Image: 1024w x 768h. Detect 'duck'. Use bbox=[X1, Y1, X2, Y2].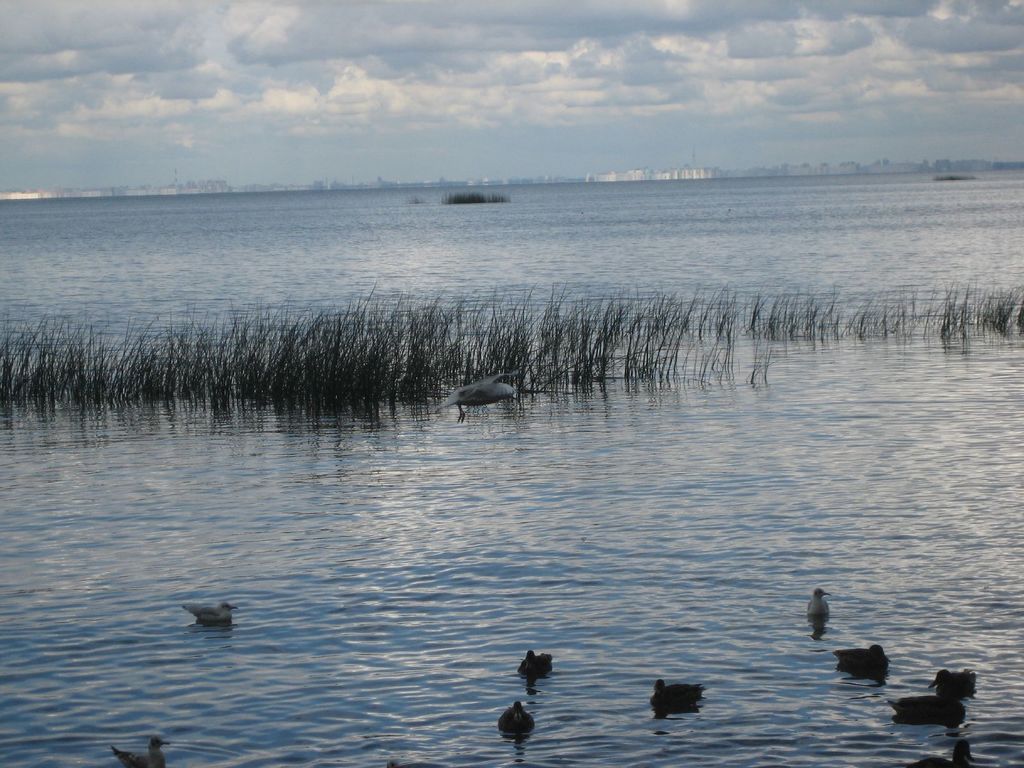
bbox=[922, 730, 973, 766].
